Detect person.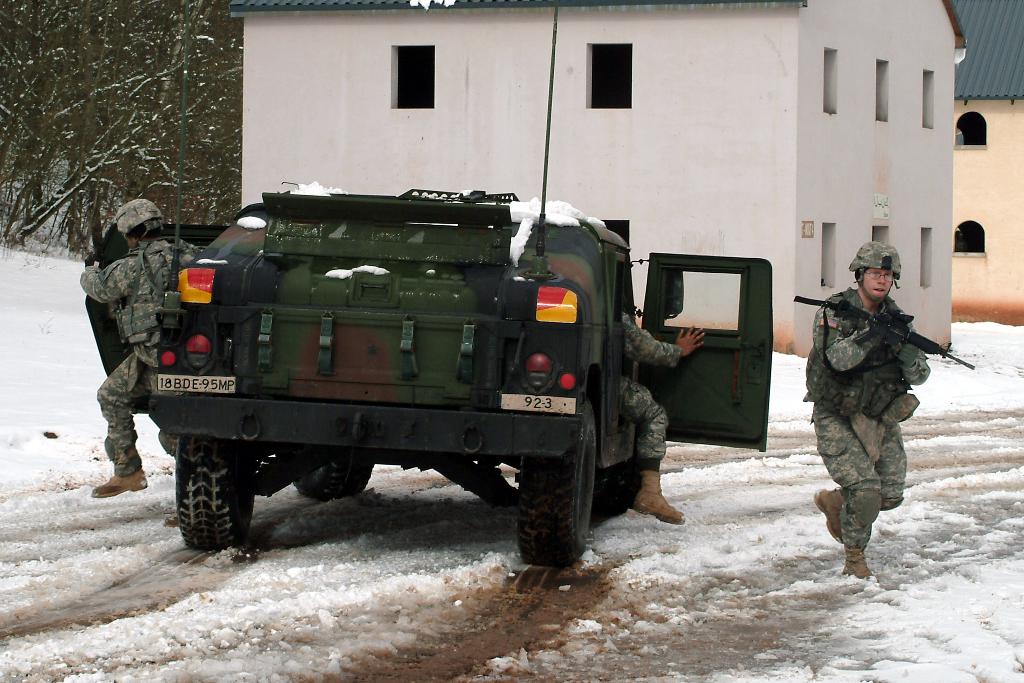
Detected at bbox=(796, 243, 937, 588).
